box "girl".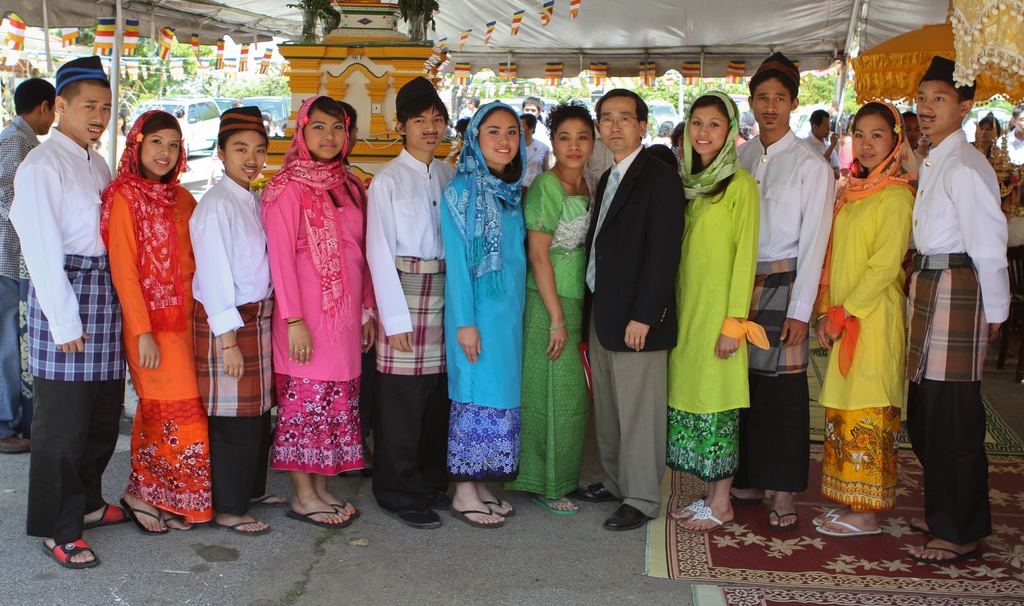
pyautogui.locateOnScreen(436, 100, 530, 529).
